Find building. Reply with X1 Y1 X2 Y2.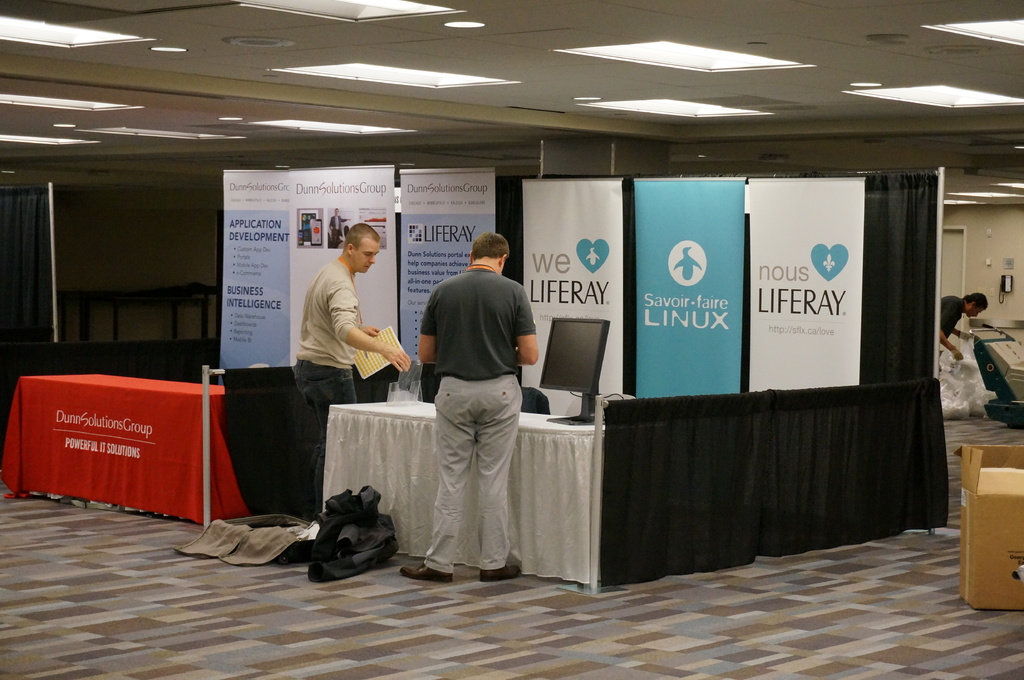
0 0 1023 677.
